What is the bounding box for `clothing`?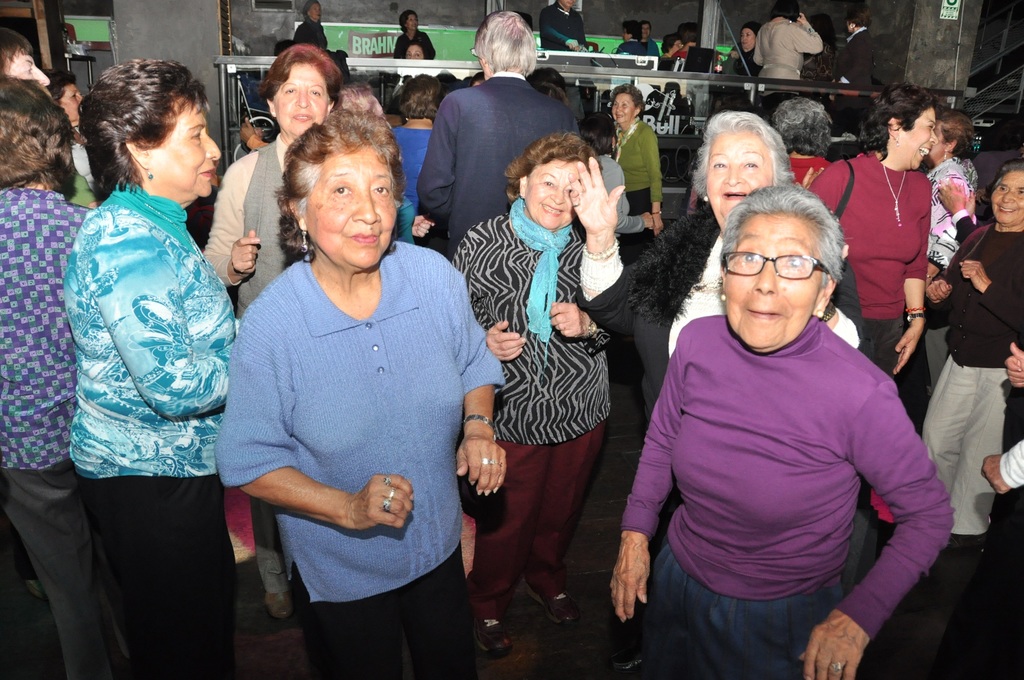
BBox(0, 185, 123, 679).
